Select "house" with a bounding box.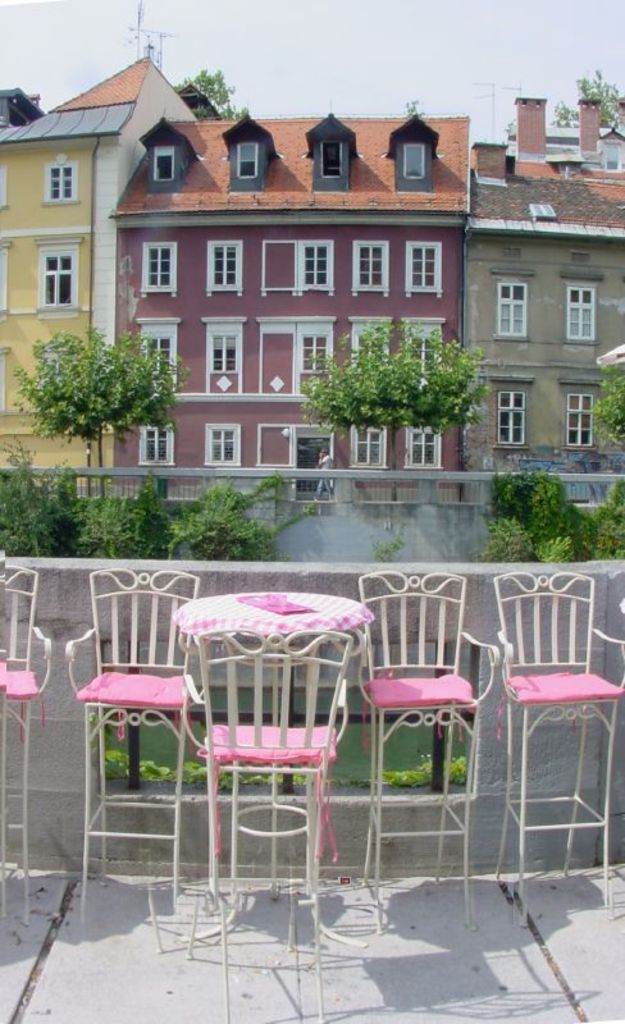
BBox(114, 114, 466, 530).
